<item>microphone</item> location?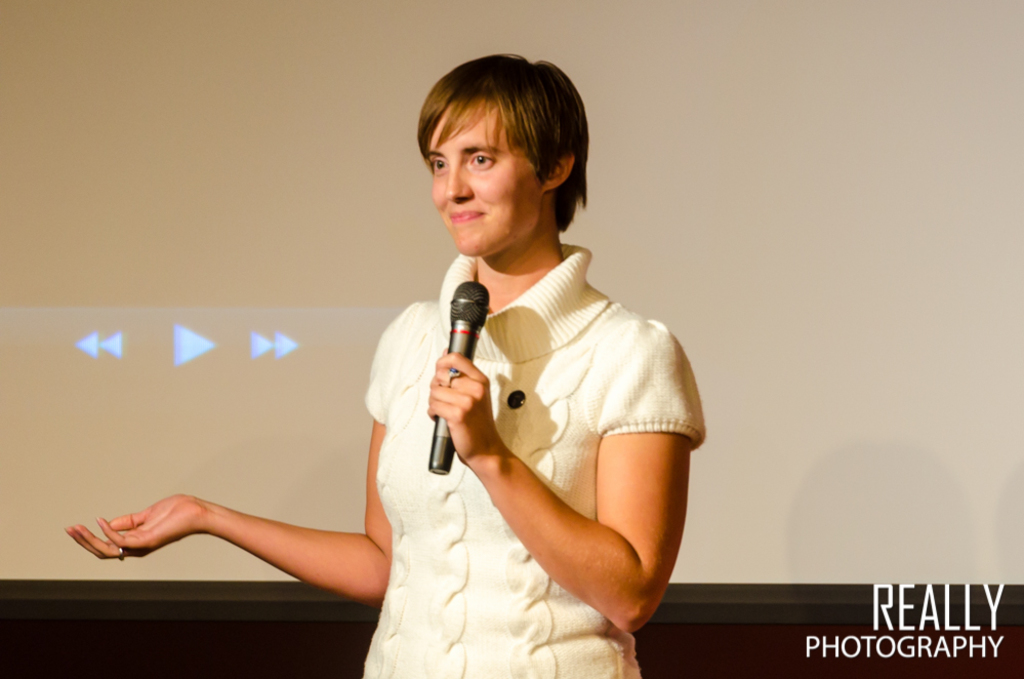
428,278,491,475
